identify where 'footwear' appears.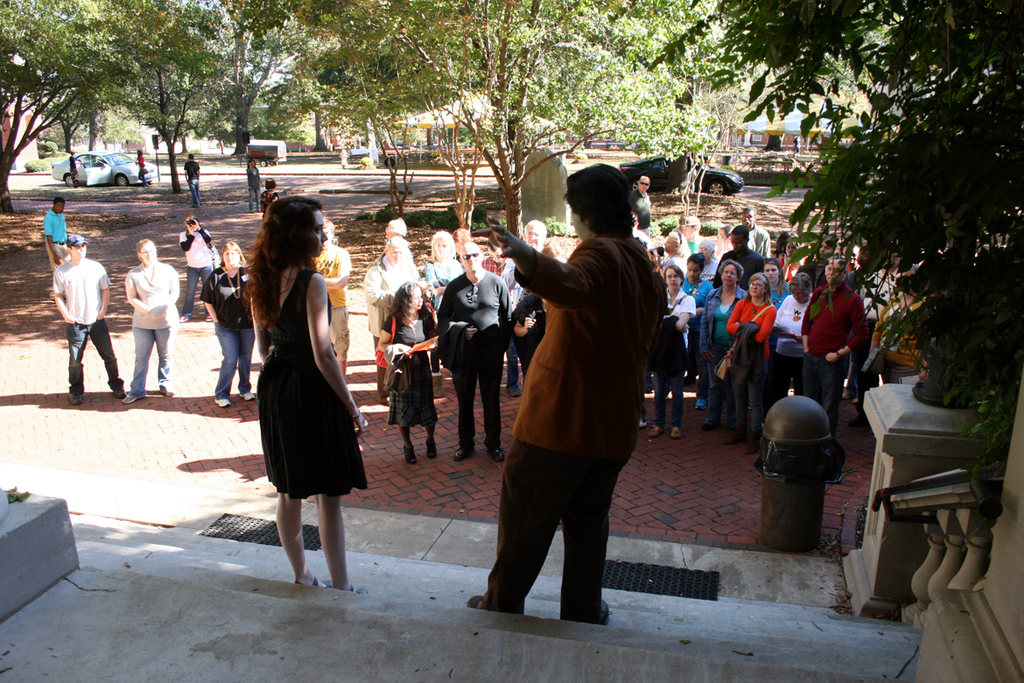
Appears at (202, 315, 213, 324).
